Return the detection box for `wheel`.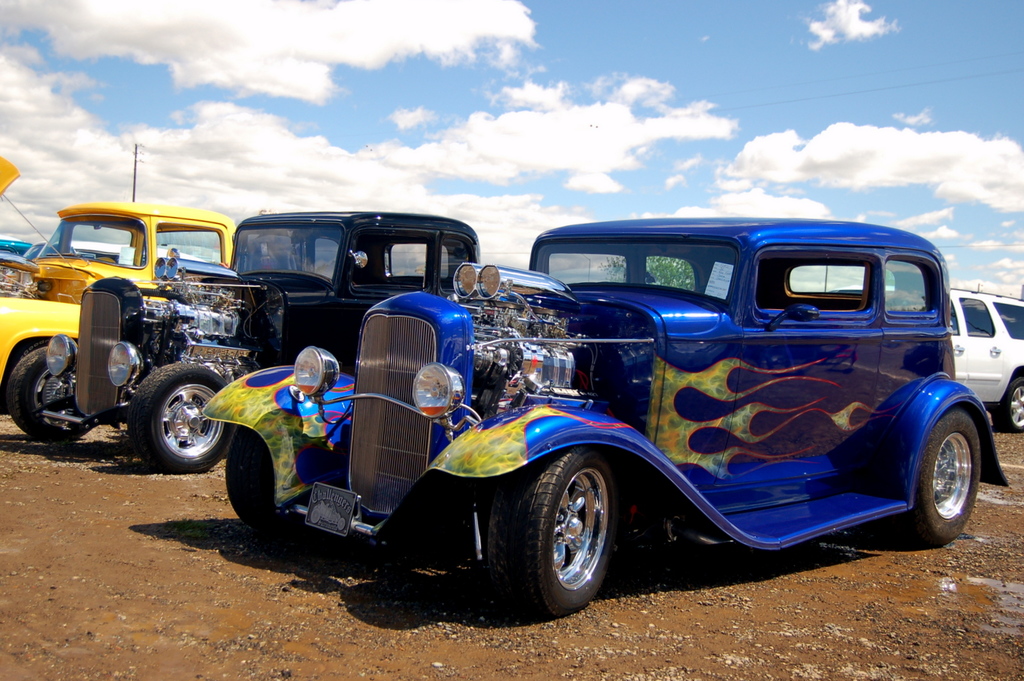
<box>996,377,1023,438</box>.
